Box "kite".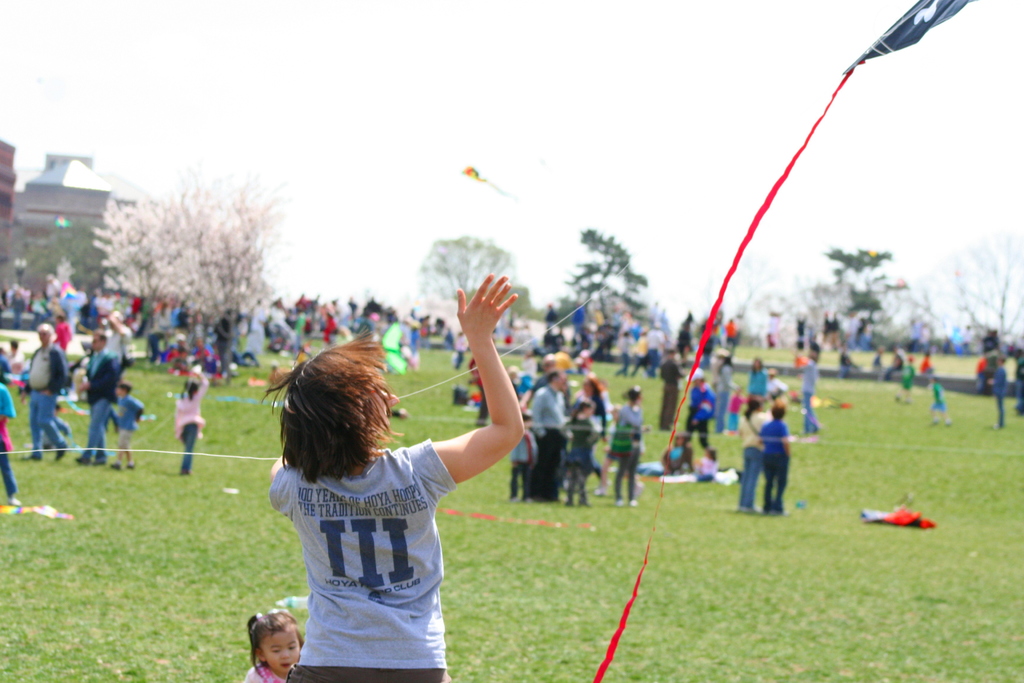
select_region(590, 0, 977, 682).
